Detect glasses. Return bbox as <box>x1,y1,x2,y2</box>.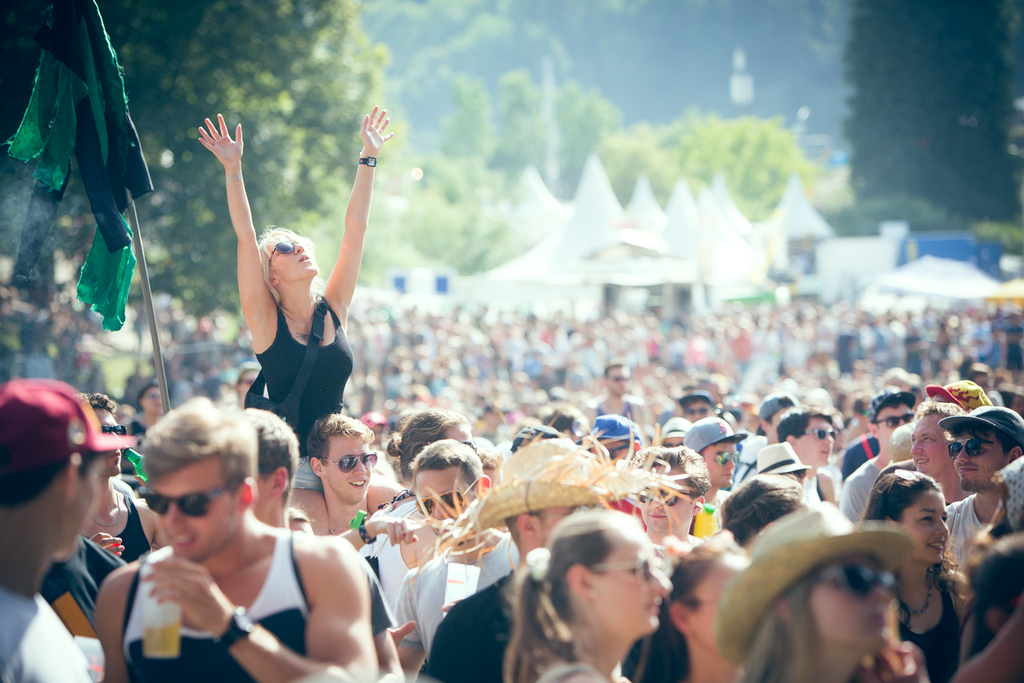
<box>683,407,709,415</box>.
